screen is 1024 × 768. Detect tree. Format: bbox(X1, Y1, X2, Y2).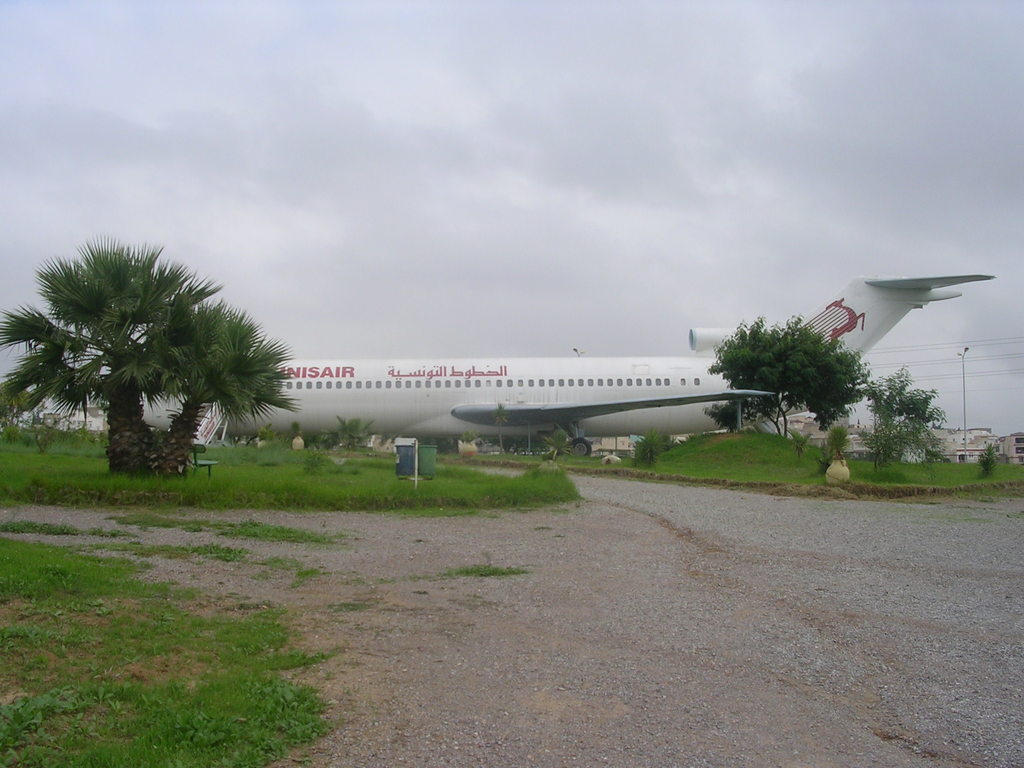
bbox(547, 428, 571, 460).
